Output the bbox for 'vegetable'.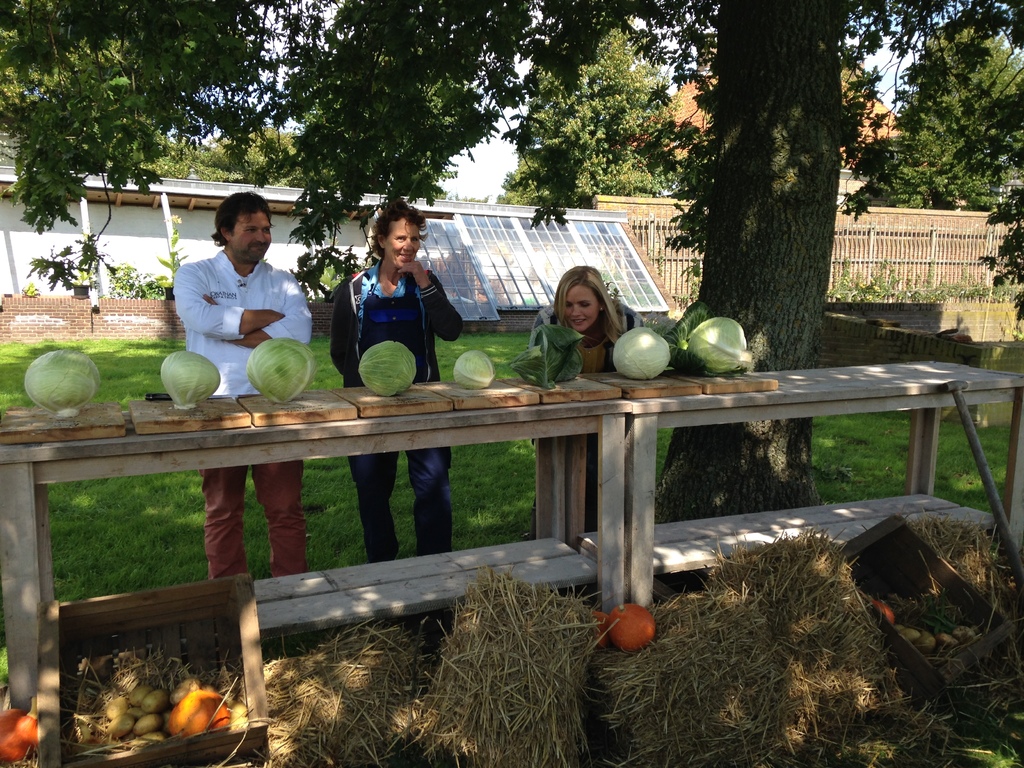
685 316 749 376.
